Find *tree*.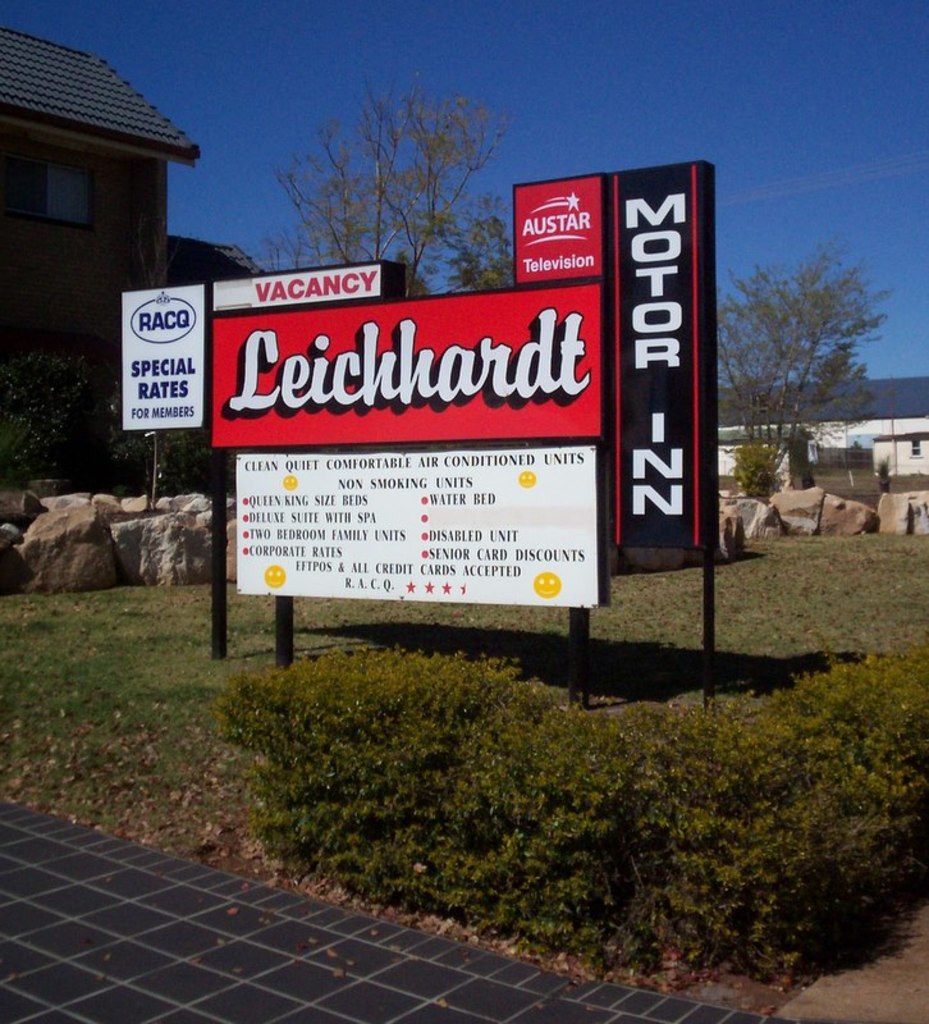
<bbox>237, 87, 532, 250</bbox>.
